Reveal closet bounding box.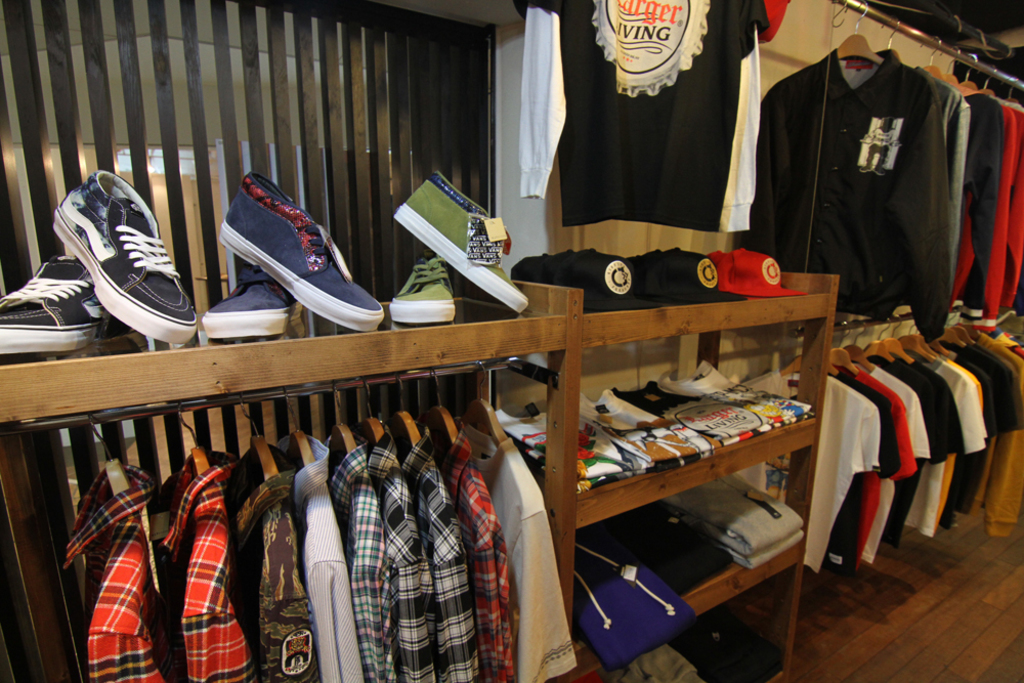
Revealed: (726,302,1023,580).
